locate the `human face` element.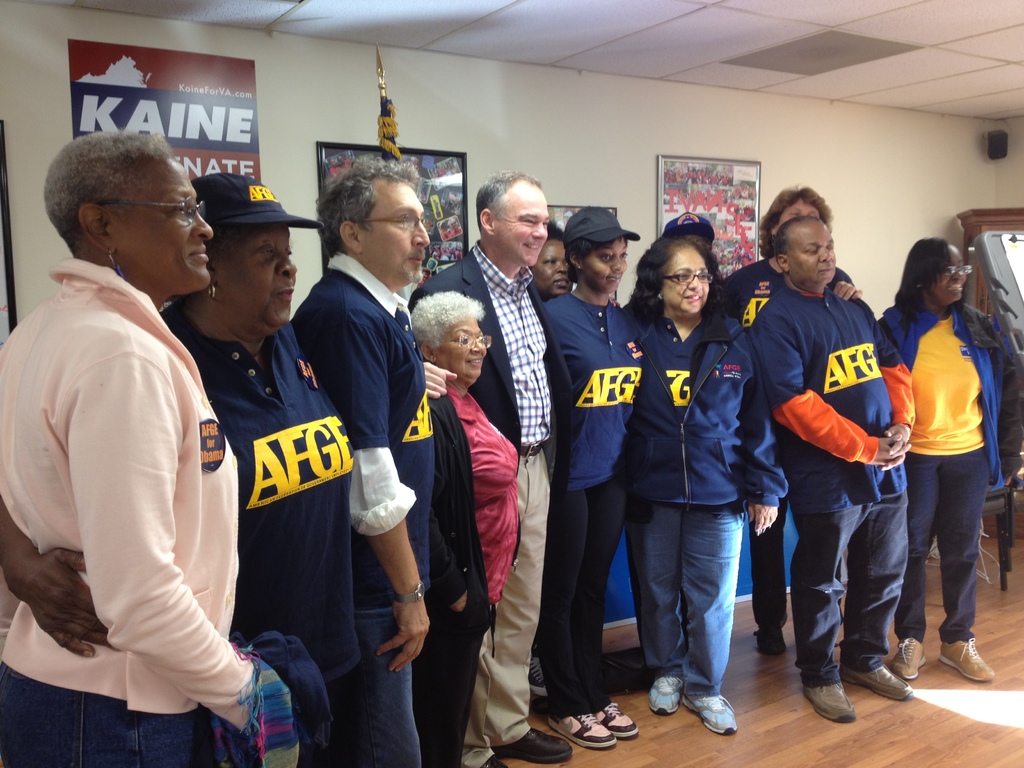
Element bbox: x1=495, y1=177, x2=549, y2=264.
